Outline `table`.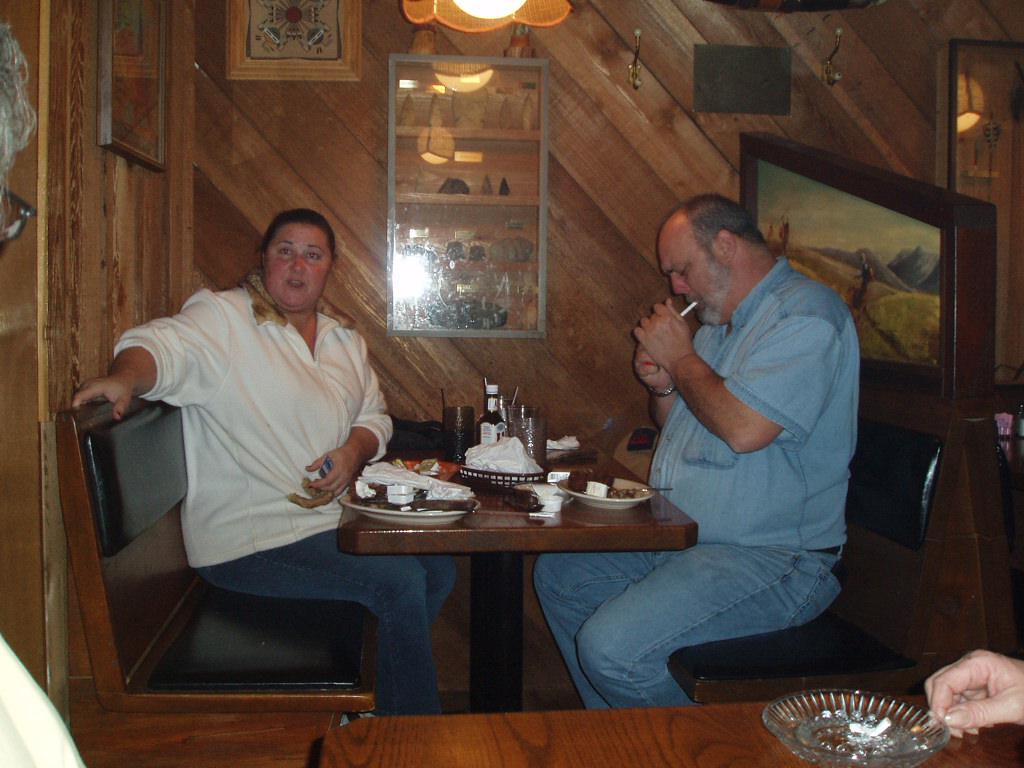
Outline: bbox=(68, 683, 1023, 767).
